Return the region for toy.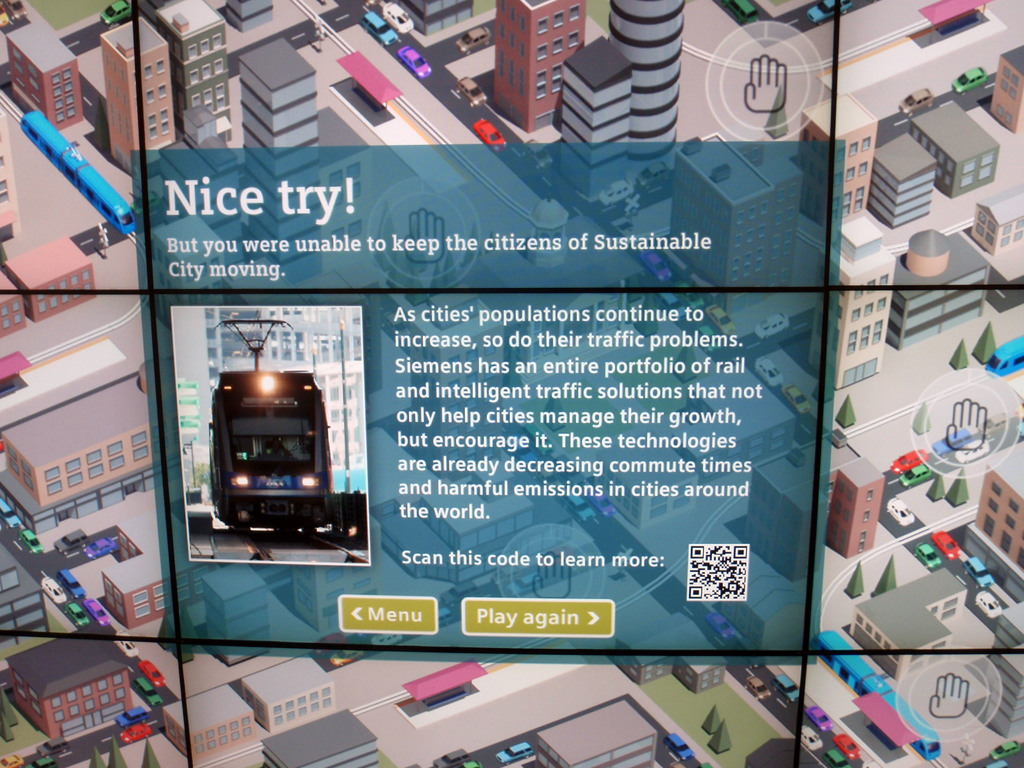
[64, 603, 93, 627].
